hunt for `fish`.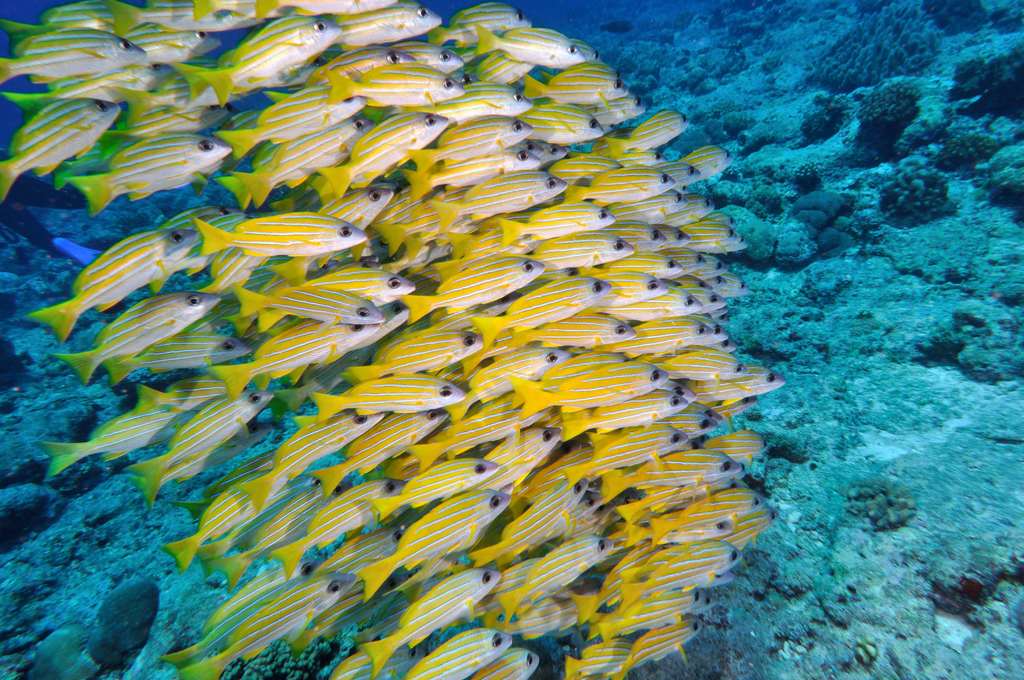
Hunted down at x1=451 y1=67 x2=481 y2=92.
